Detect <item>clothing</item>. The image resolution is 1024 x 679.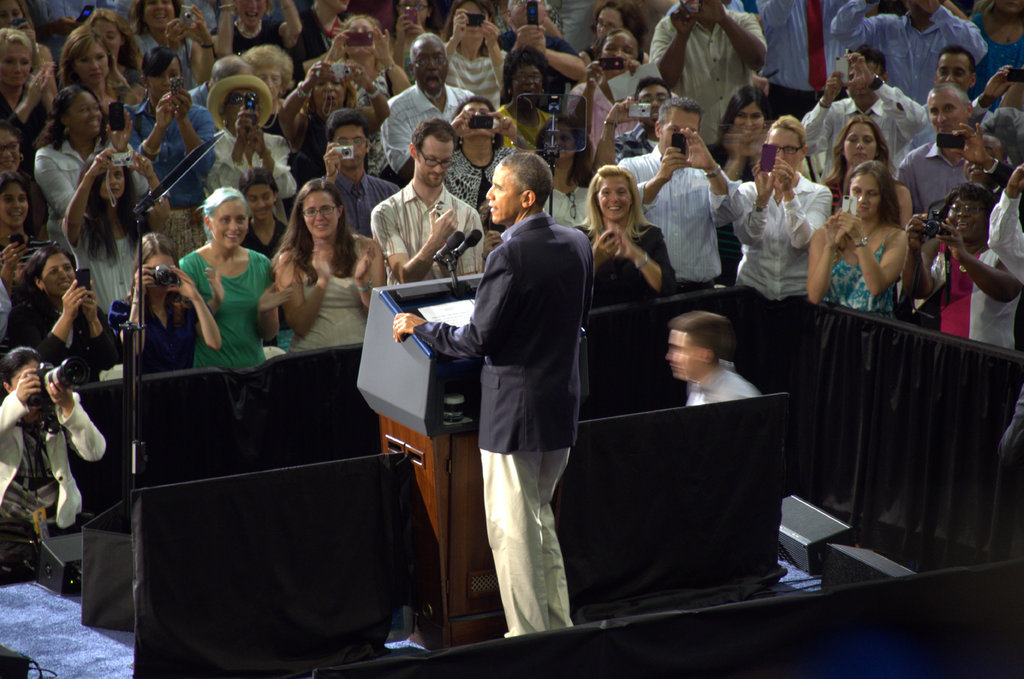
select_region(491, 94, 556, 161).
